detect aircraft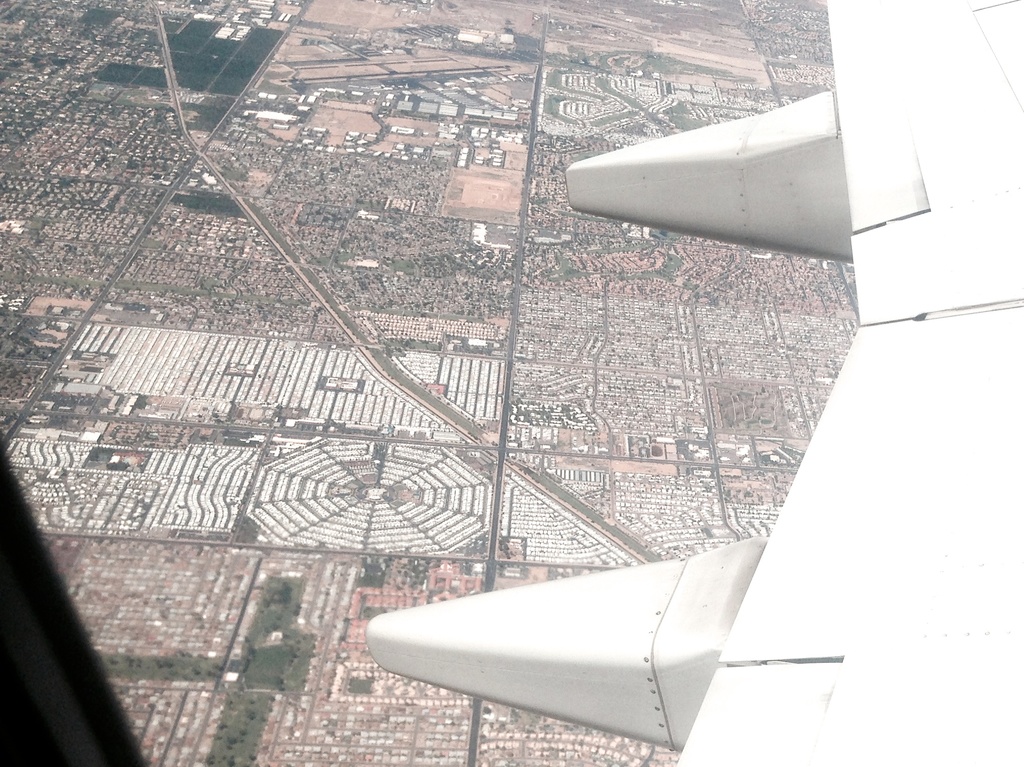
(x1=0, y1=0, x2=1023, y2=766)
